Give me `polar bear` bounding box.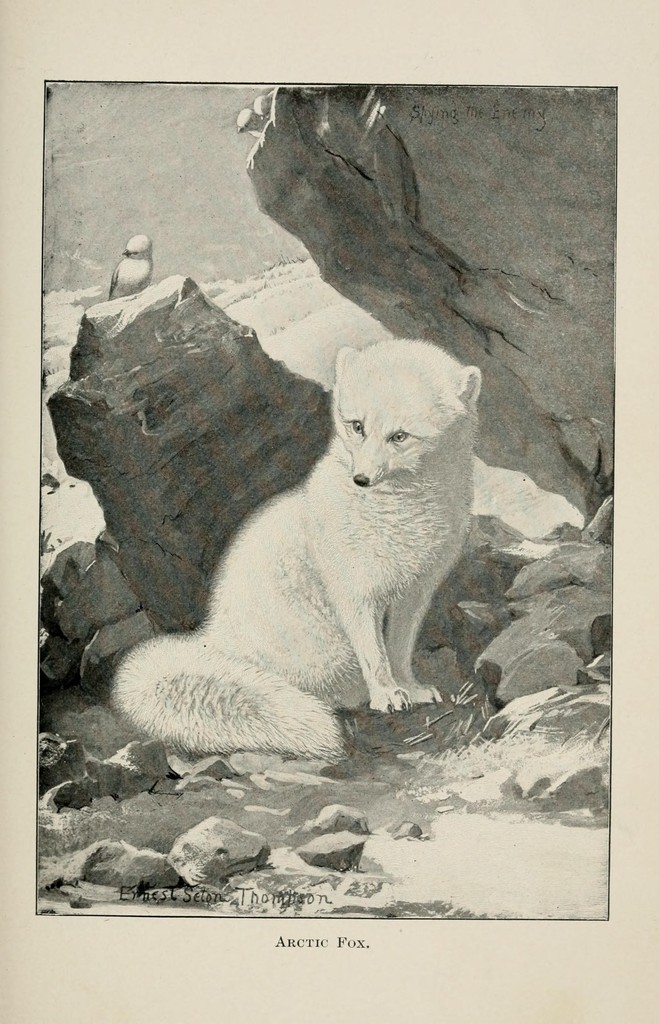
(x1=102, y1=333, x2=487, y2=769).
